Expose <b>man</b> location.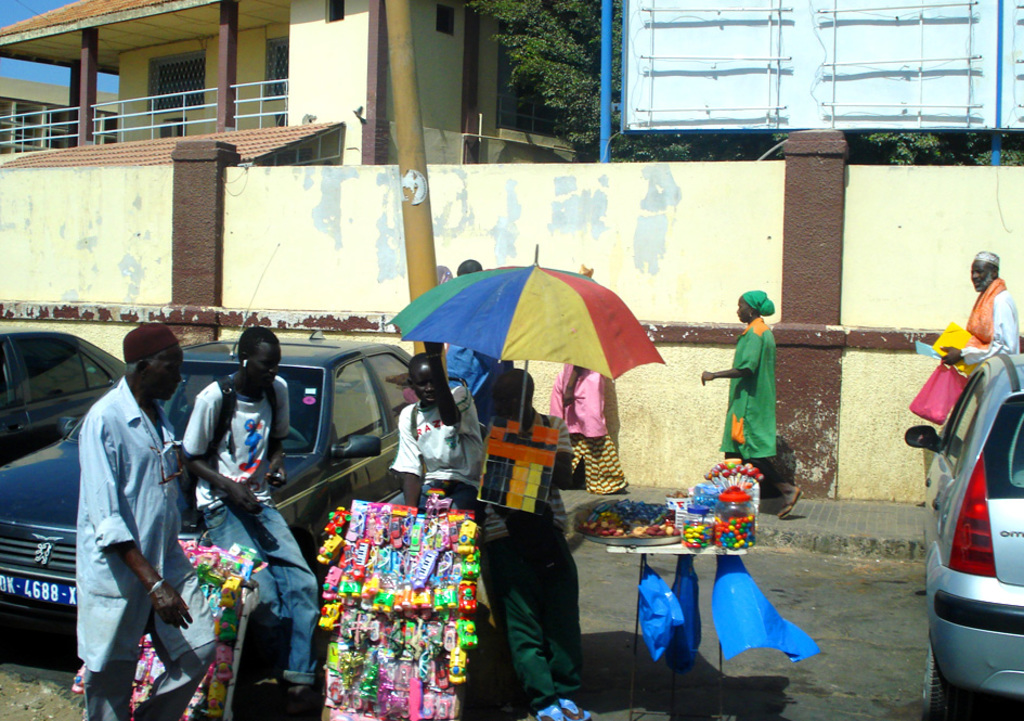
Exposed at x1=383 y1=338 x2=484 y2=533.
